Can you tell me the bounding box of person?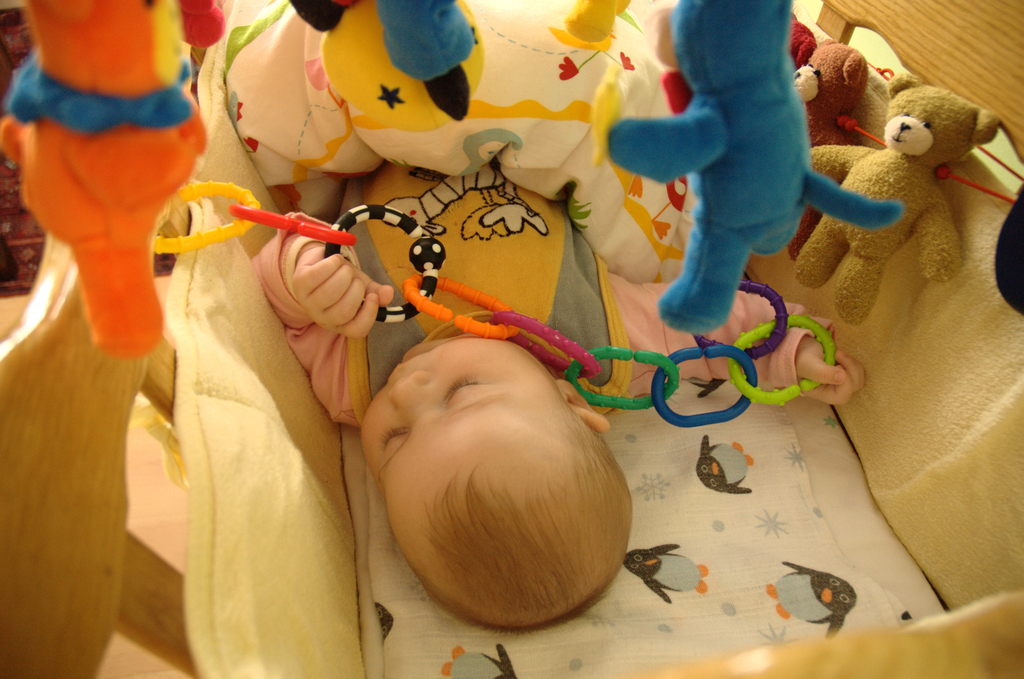
region(186, 61, 923, 609).
